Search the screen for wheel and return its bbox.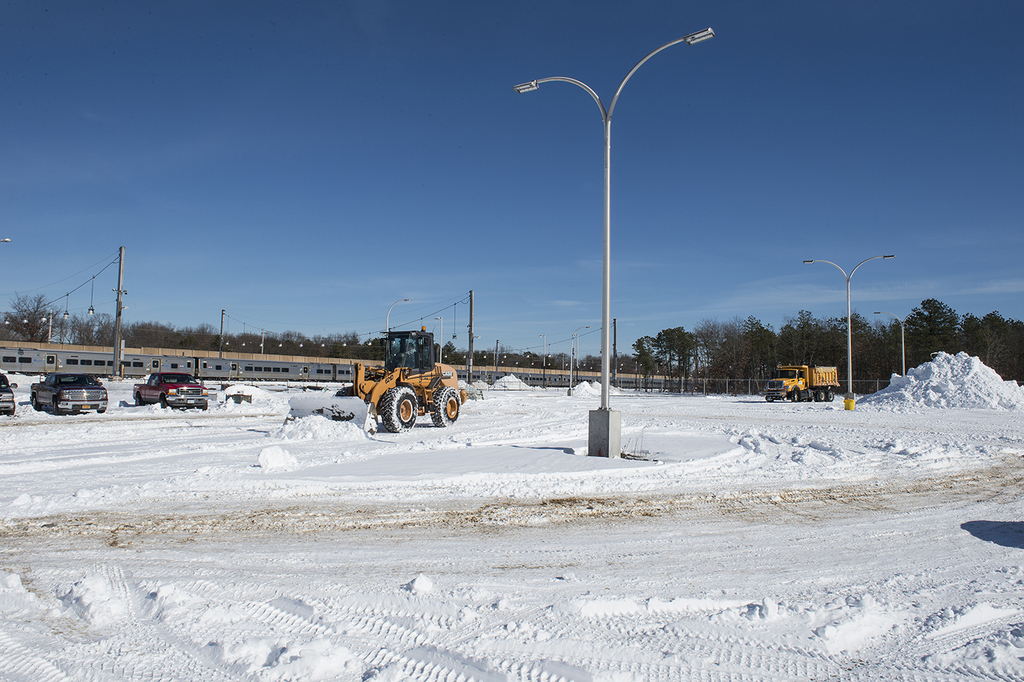
Found: 765,395,772,403.
